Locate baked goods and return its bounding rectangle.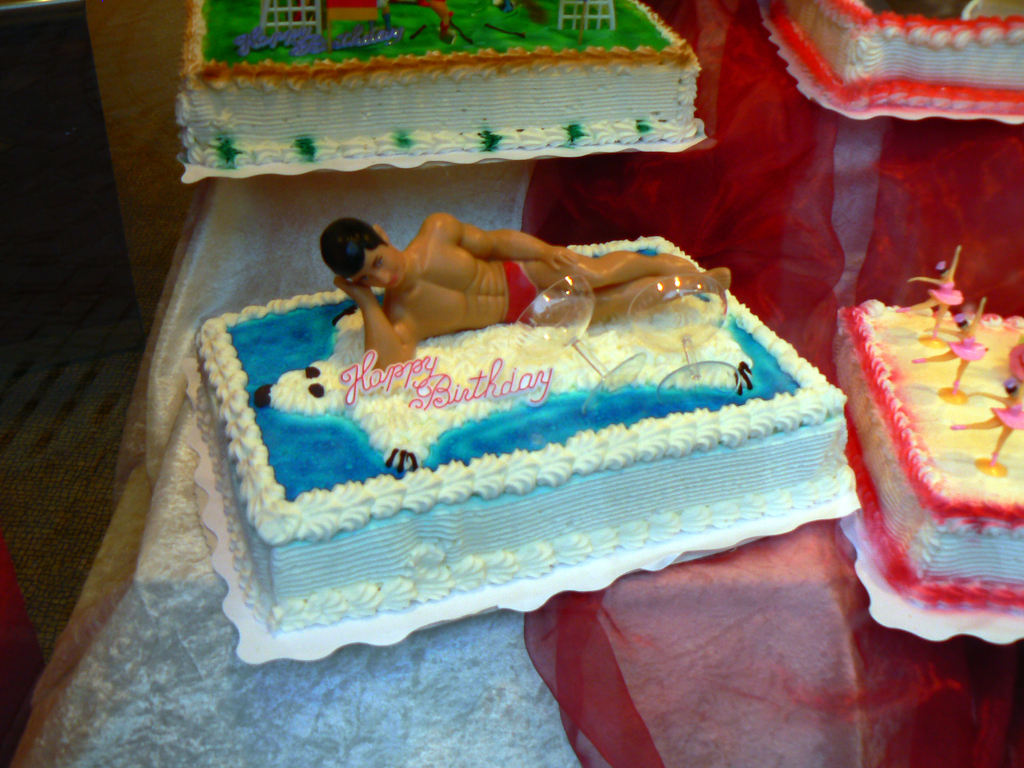
(left=837, top=304, right=1023, bottom=623).
